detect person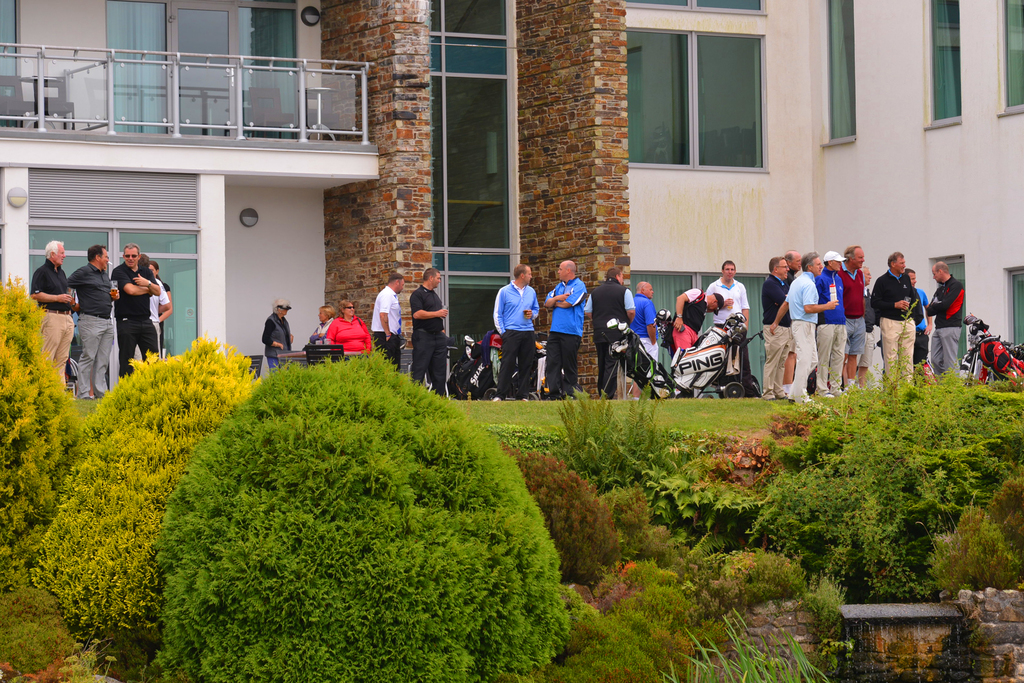
{"x1": 326, "y1": 297, "x2": 370, "y2": 363}
